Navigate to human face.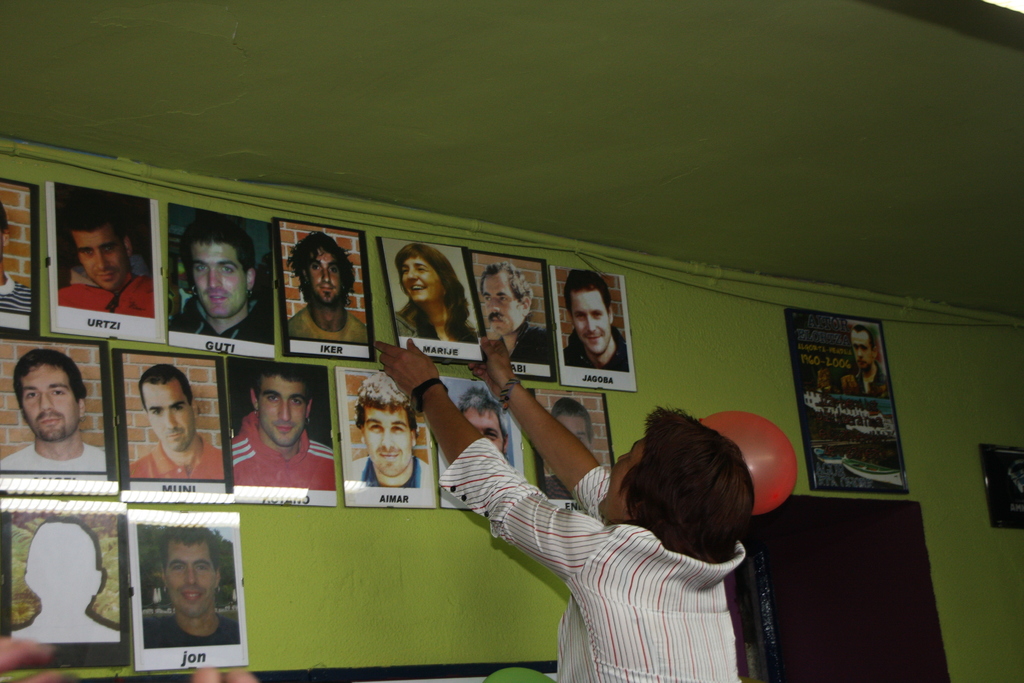
Navigation target: <box>552,411,593,445</box>.
